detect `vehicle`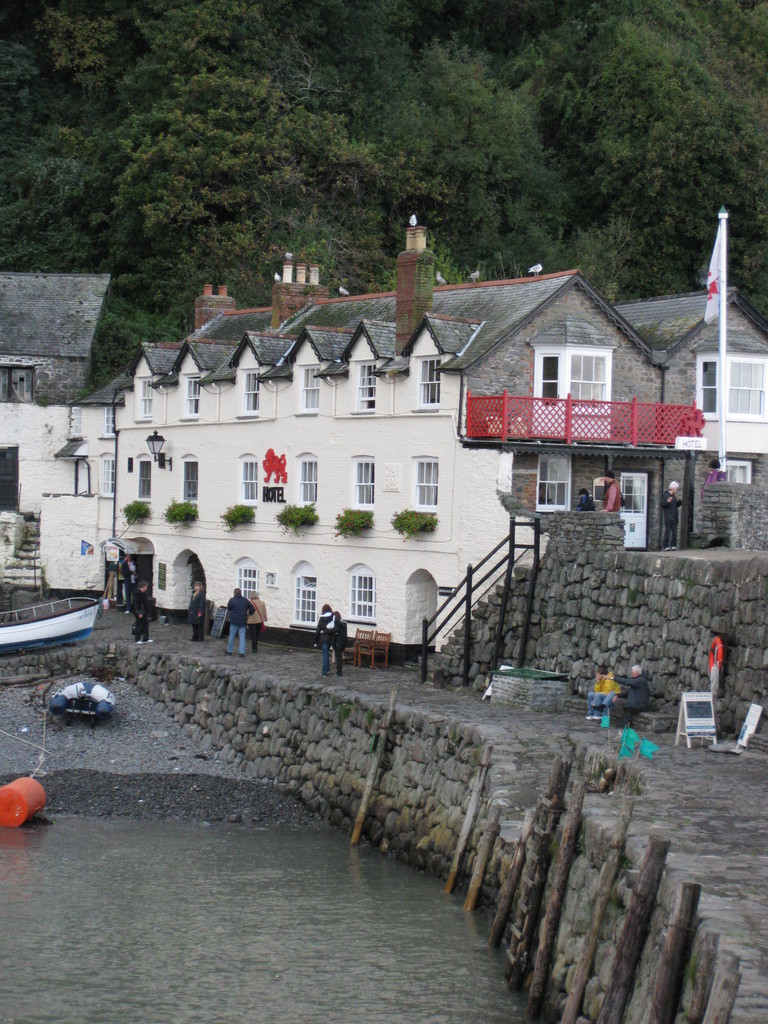
[1, 564, 98, 642]
